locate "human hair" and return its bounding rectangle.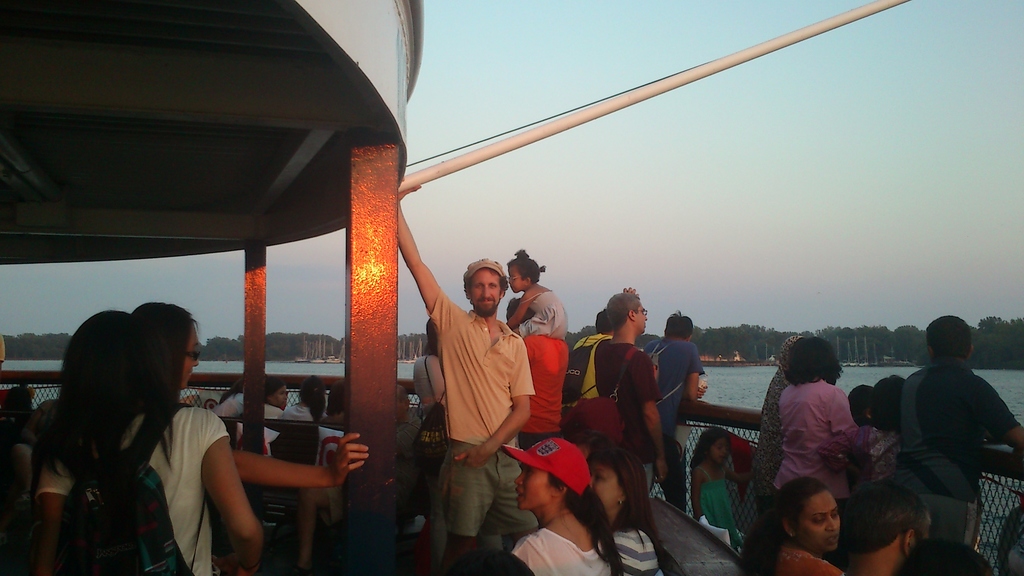
{"x1": 420, "y1": 318, "x2": 437, "y2": 358}.
